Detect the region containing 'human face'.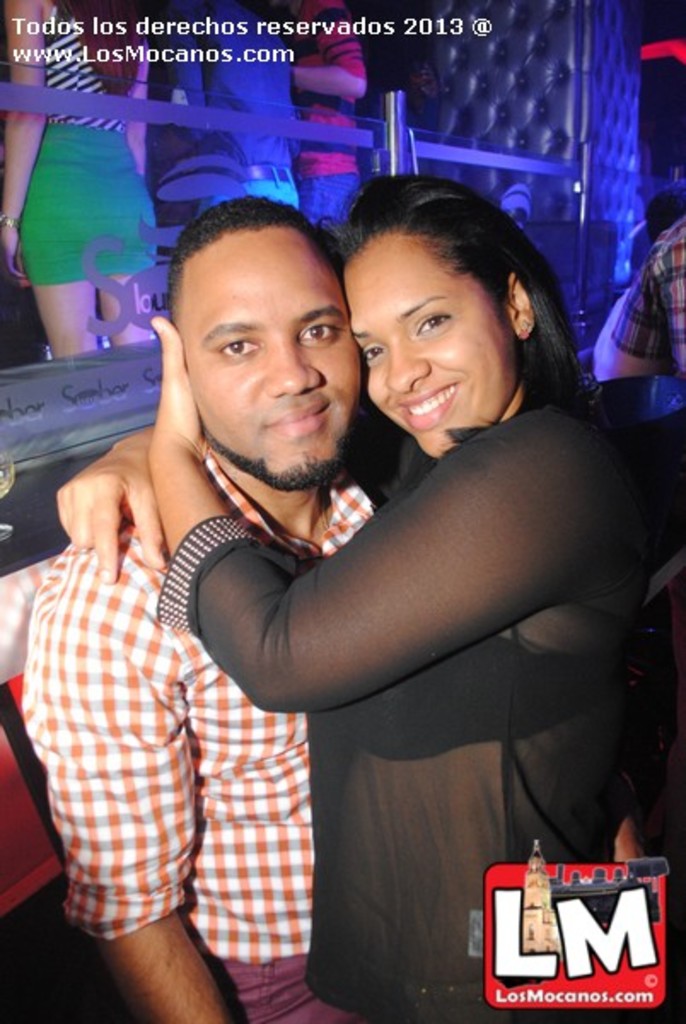
box=[179, 218, 358, 483].
